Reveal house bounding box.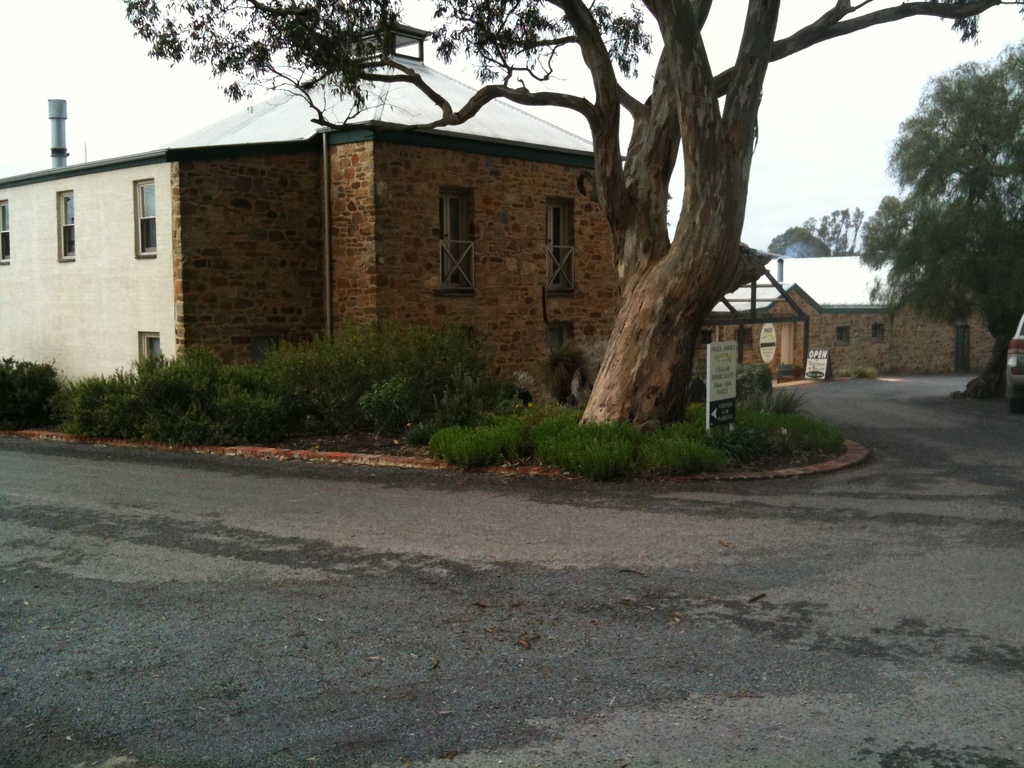
Revealed: pyautogui.locateOnScreen(63, 92, 639, 420).
